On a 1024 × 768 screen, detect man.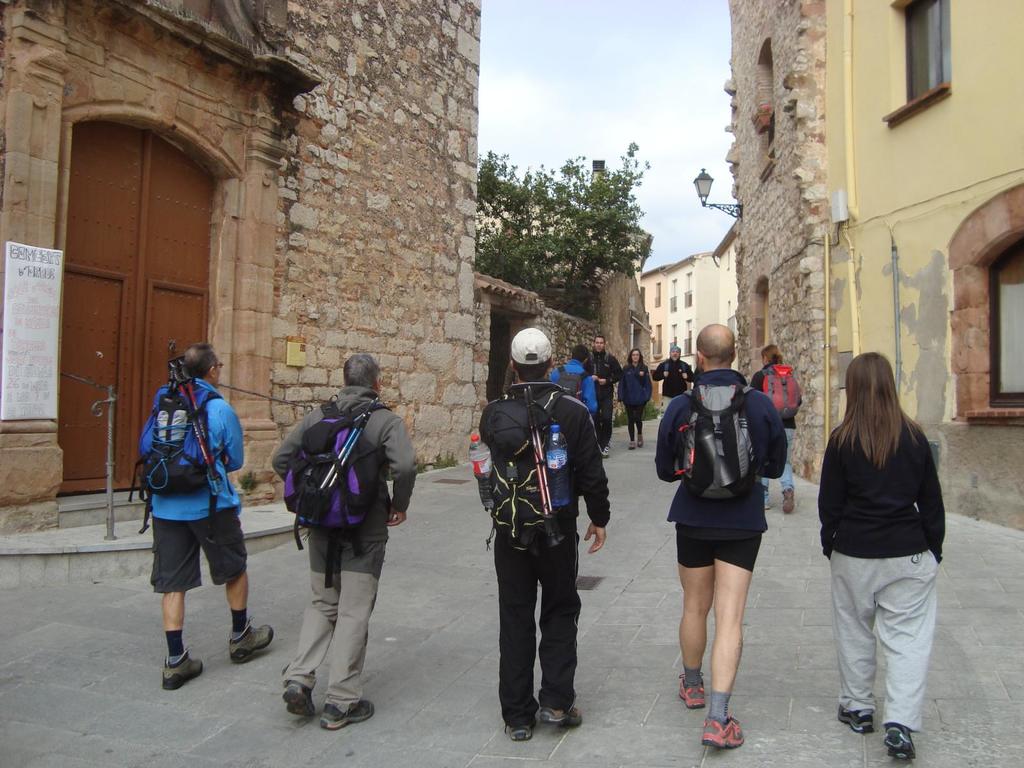
(260,336,424,732).
